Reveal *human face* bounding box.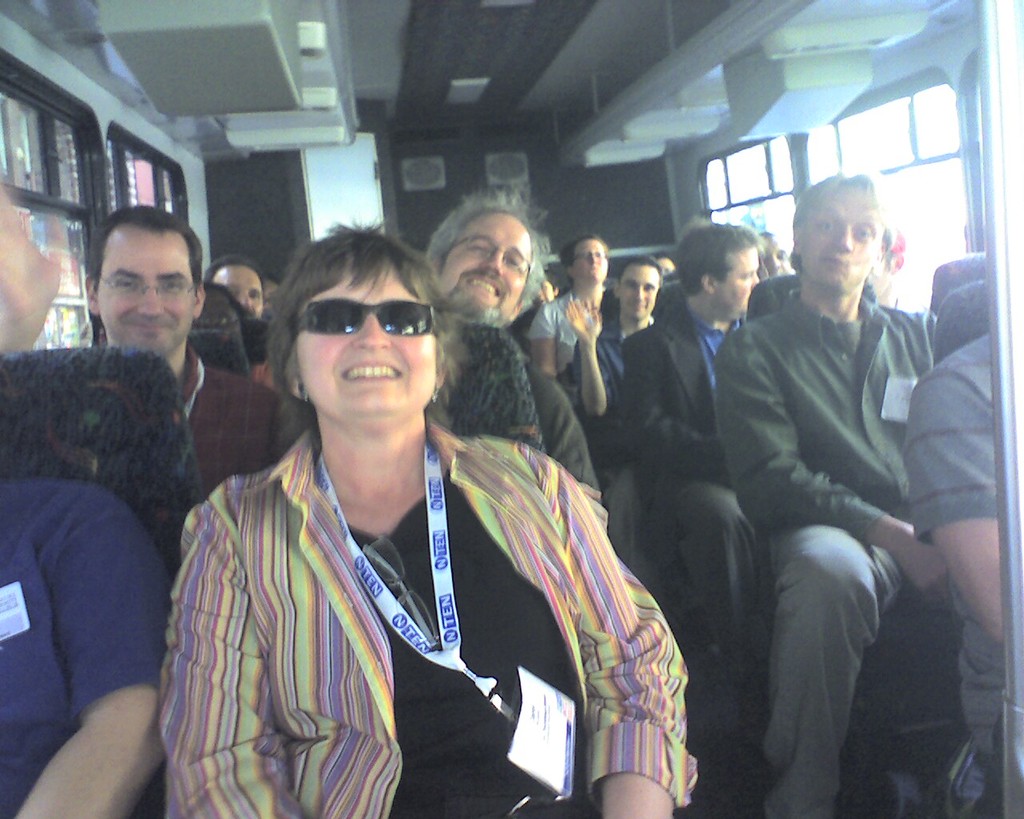
Revealed: box(298, 272, 436, 420).
